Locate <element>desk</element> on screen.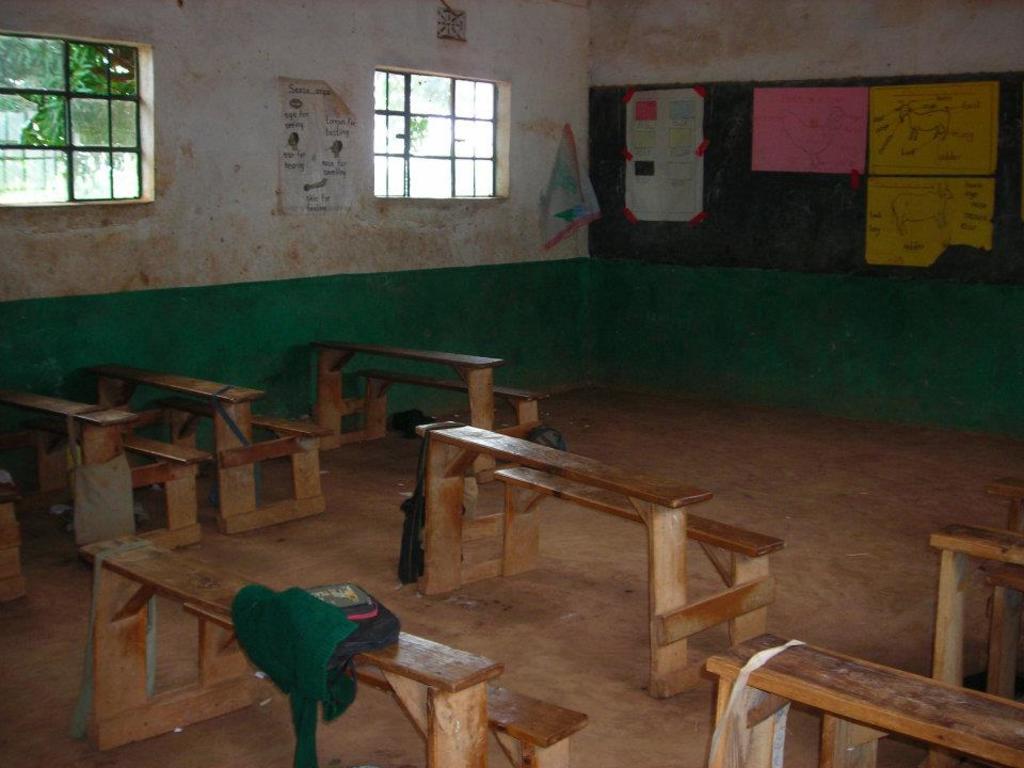
On screen at 74/354/271/537.
